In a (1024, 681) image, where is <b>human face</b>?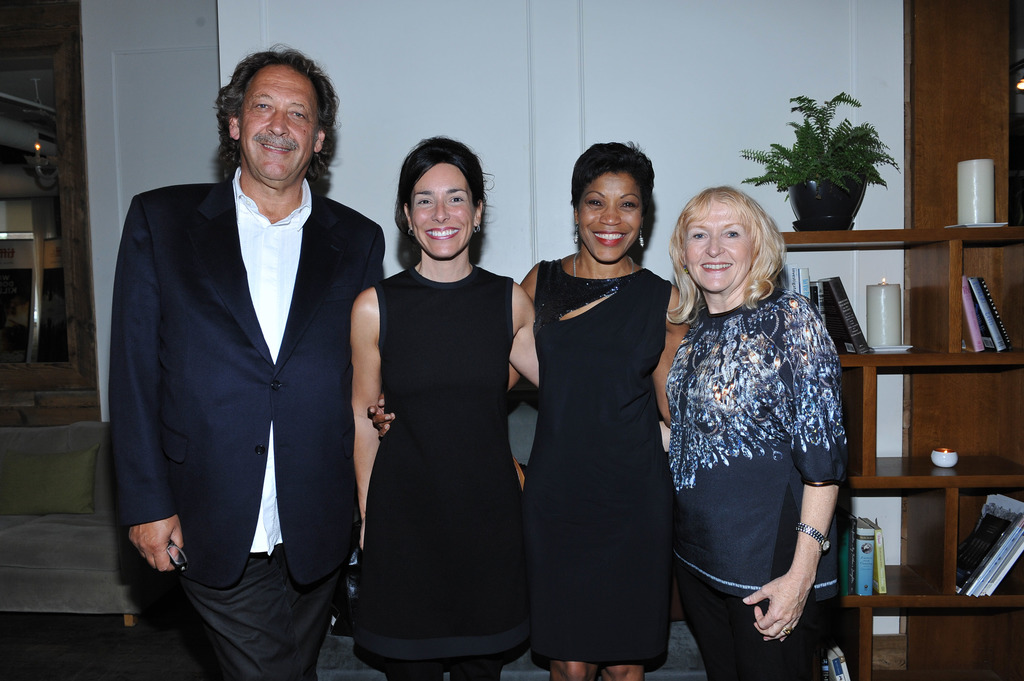
(579, 170, 644, 262).
